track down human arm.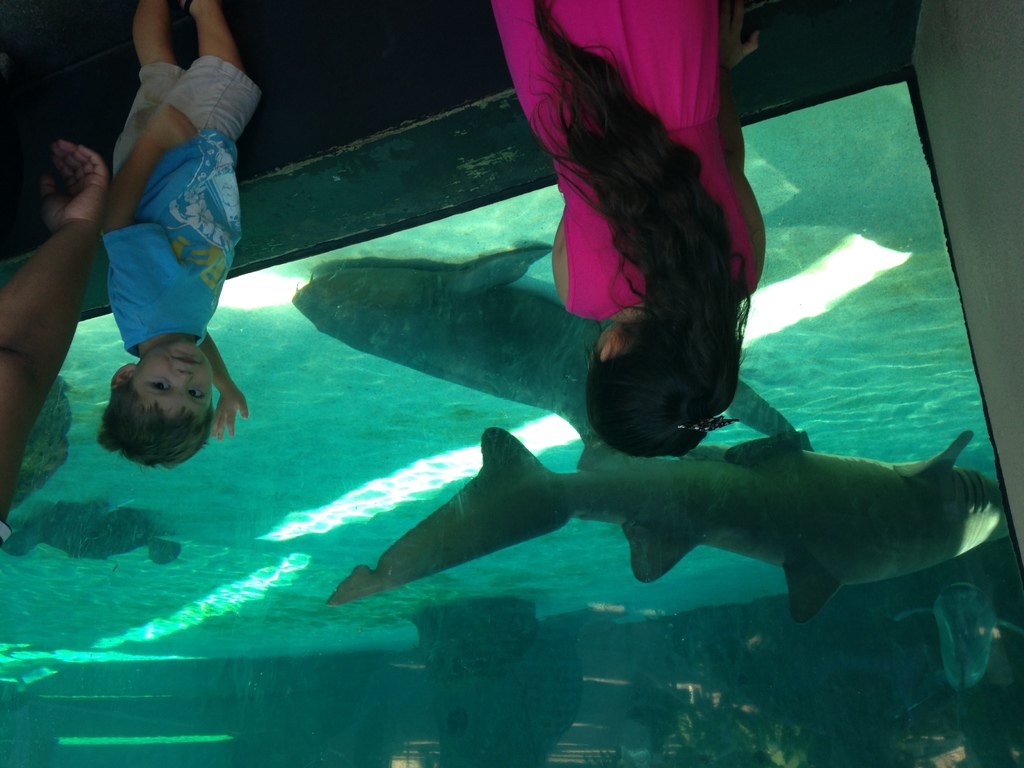
Tracked to 493 0 578 169.
